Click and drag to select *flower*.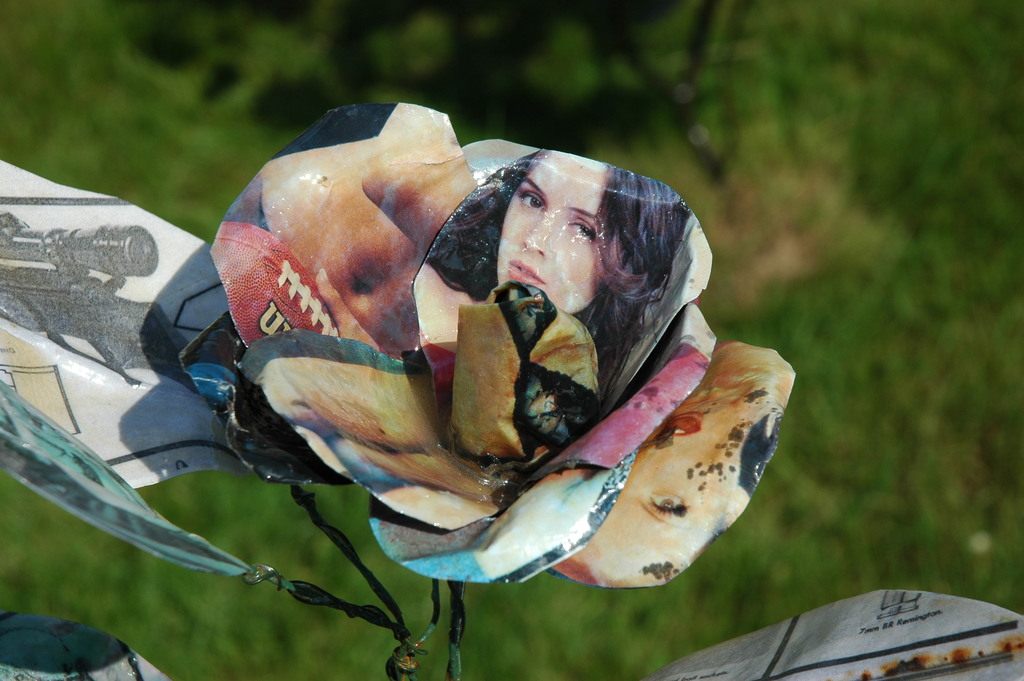
Selection: (150,100,721,589).
